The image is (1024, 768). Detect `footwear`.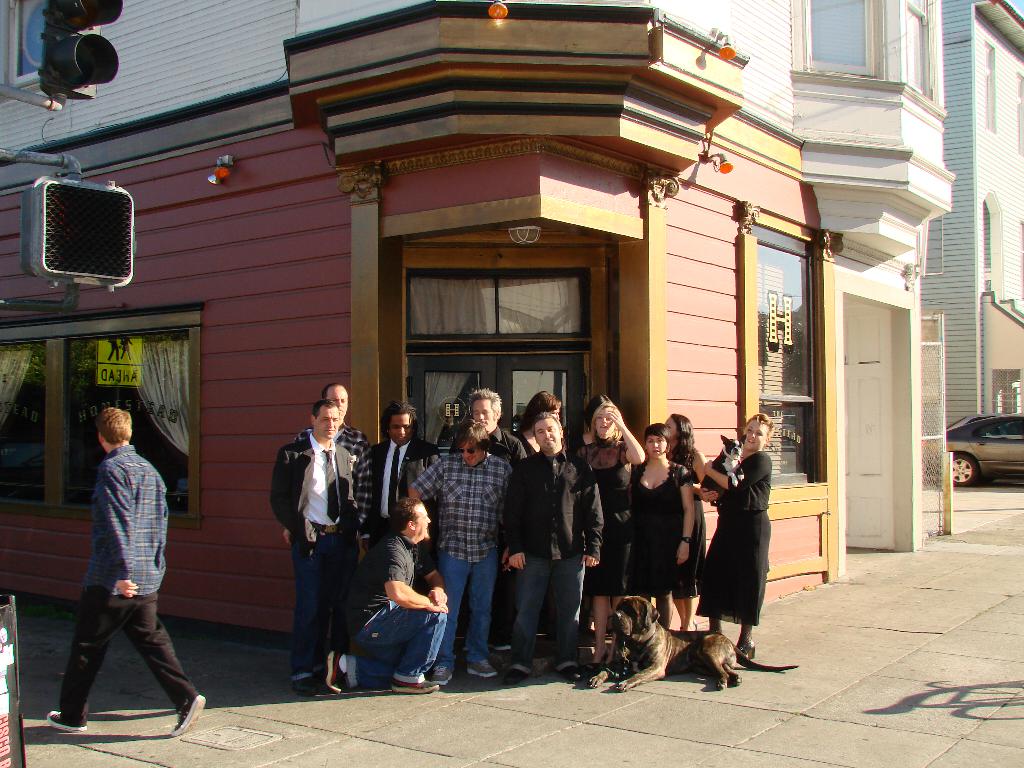
Detection: bbox=(558, 664, 584, 682).
